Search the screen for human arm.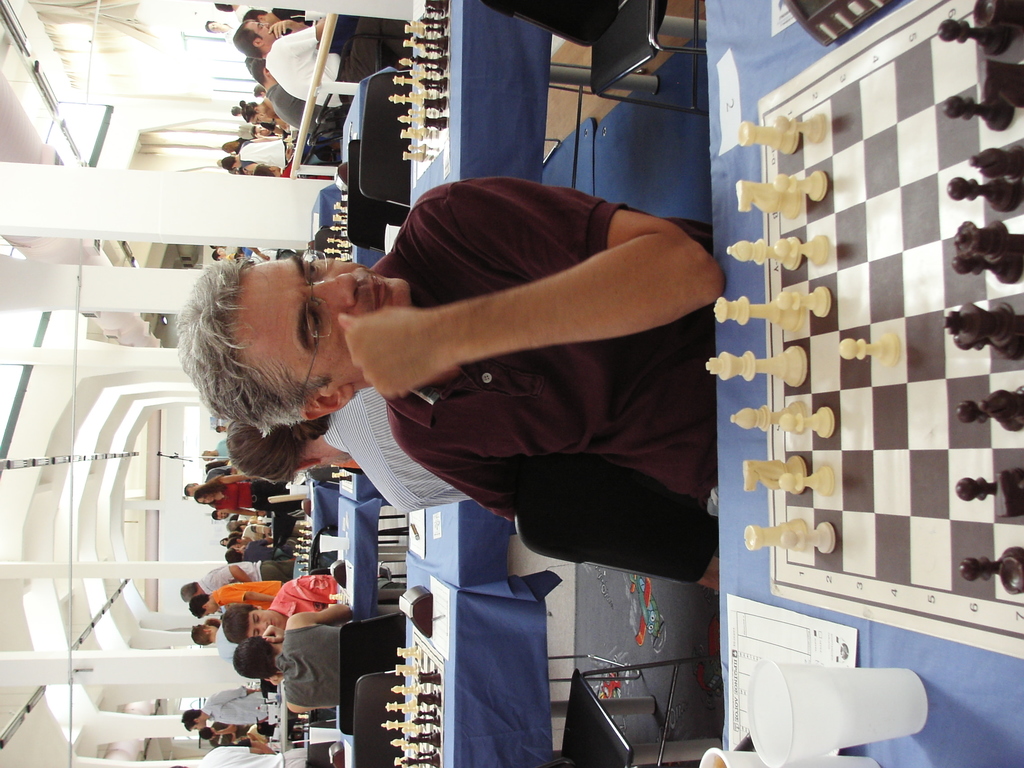
Found at locate(216, 500, 249, 527).
